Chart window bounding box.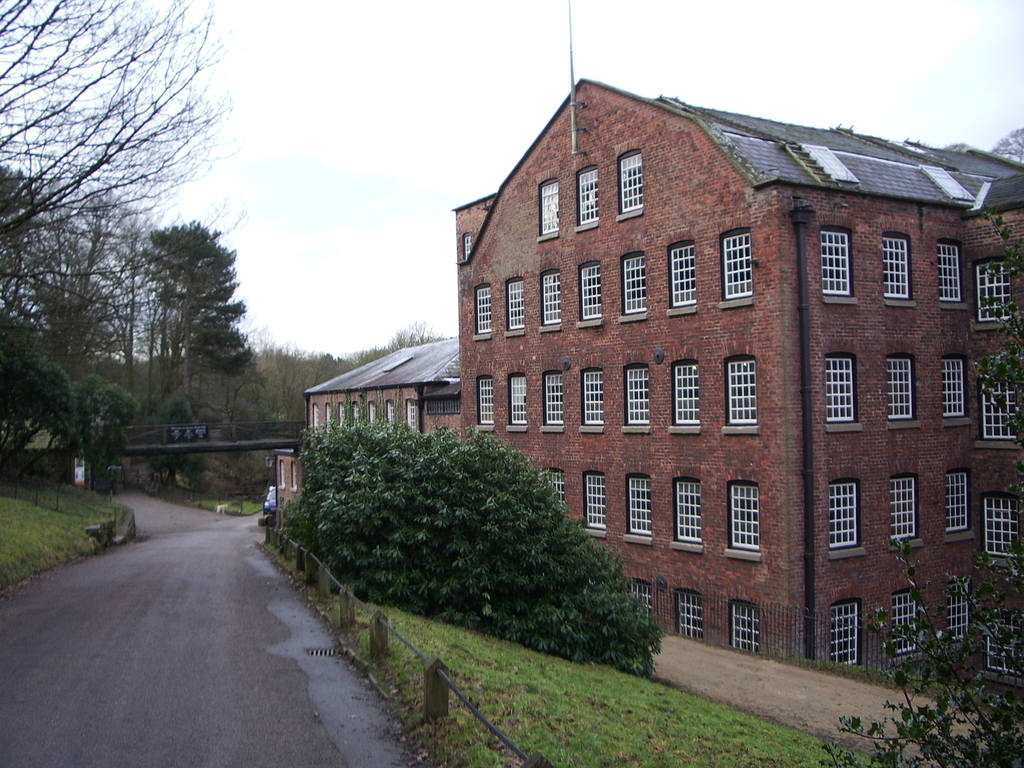
Charted: 540,372,564,432.
